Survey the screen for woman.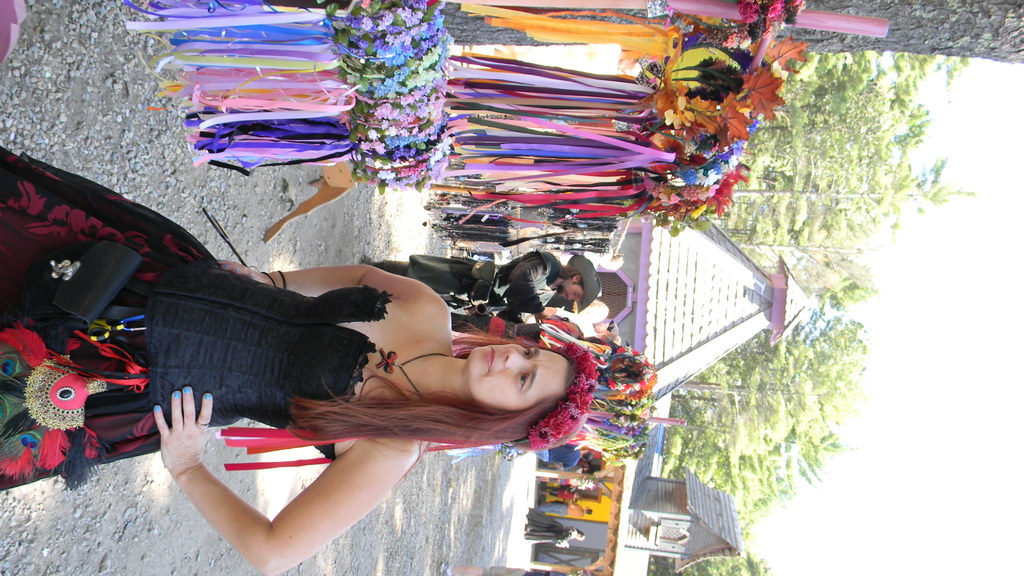
Survey found: (x1=0, y1=134, x2=590, y2=567).
